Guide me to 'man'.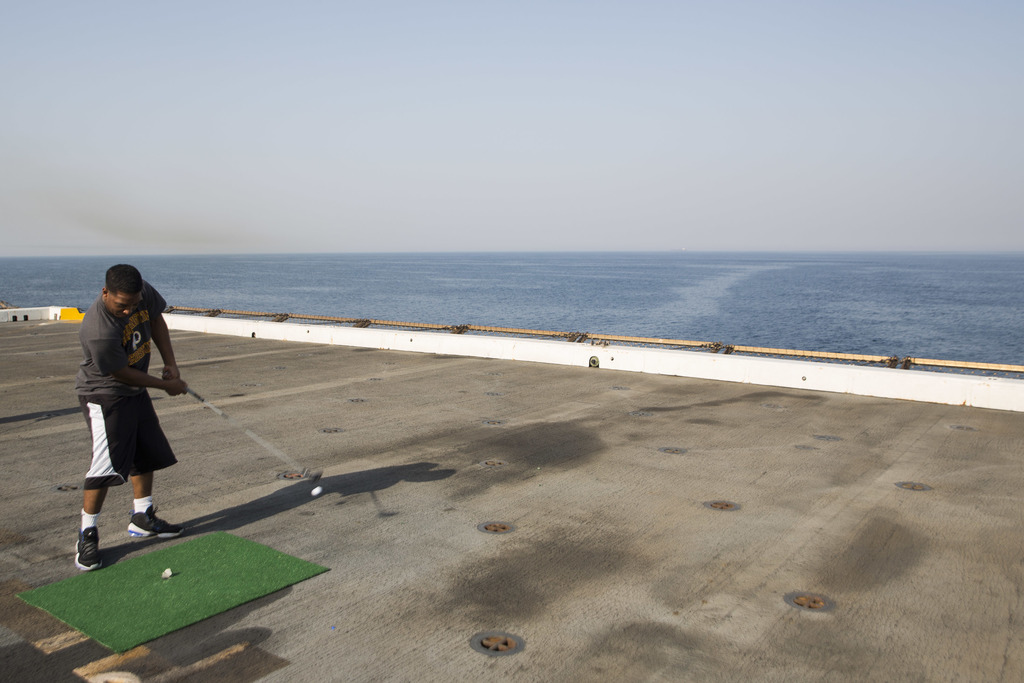
Guidance: x1=60, y1=263, x2=191, y2=564.
